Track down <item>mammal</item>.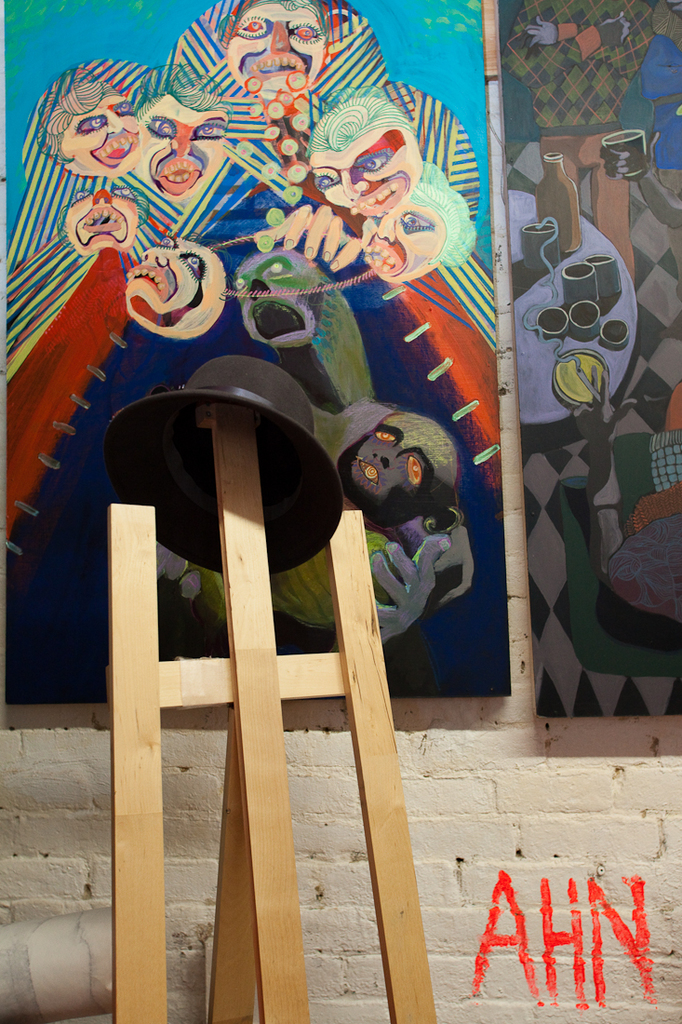
Tracked to 217/0/327/105.
